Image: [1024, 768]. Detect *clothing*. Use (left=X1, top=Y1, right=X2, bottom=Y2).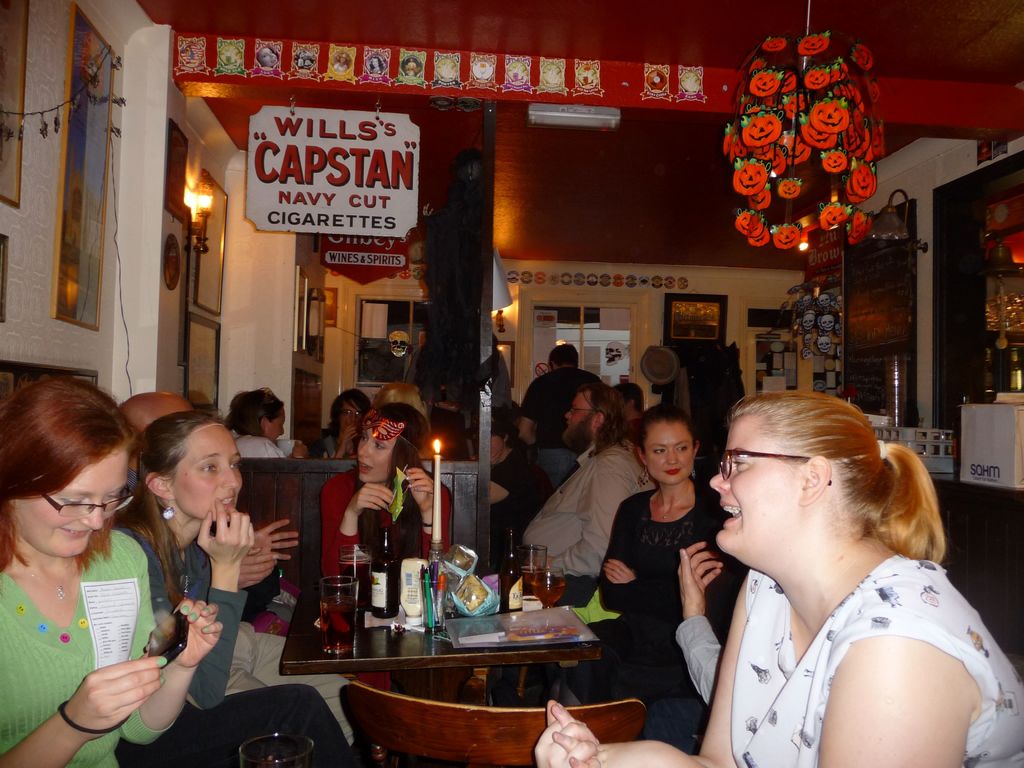
(left=703, top=518, right=997, bottom=750).
